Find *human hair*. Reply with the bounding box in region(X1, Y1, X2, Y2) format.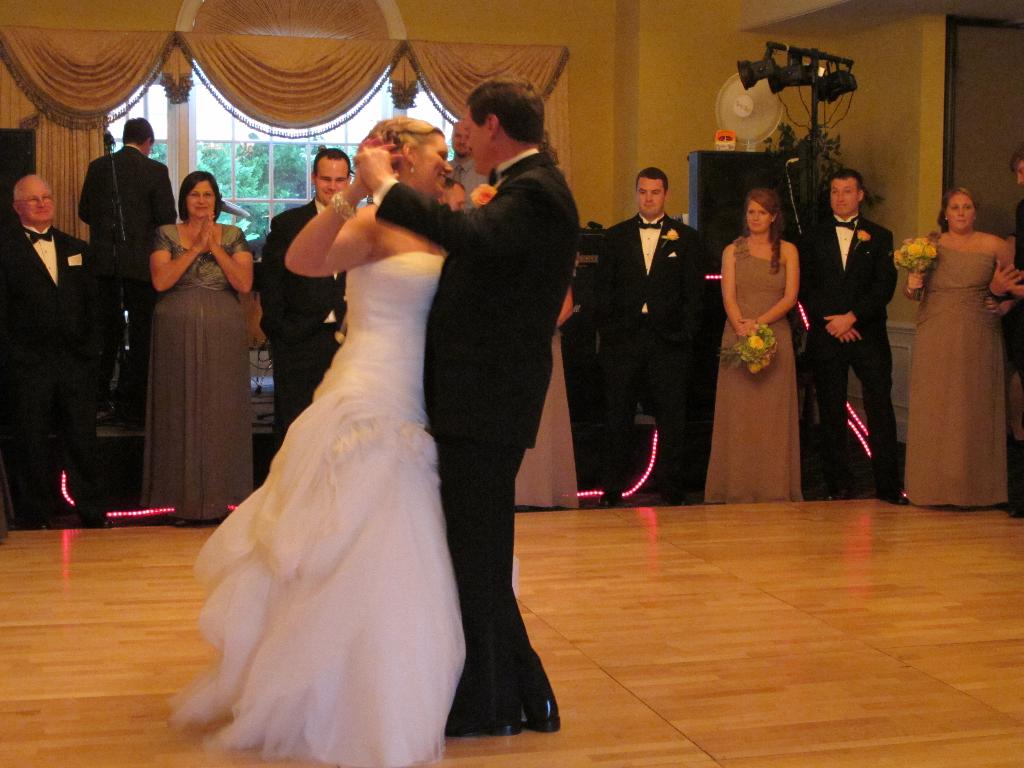
region(443, 177, 467, 194).
